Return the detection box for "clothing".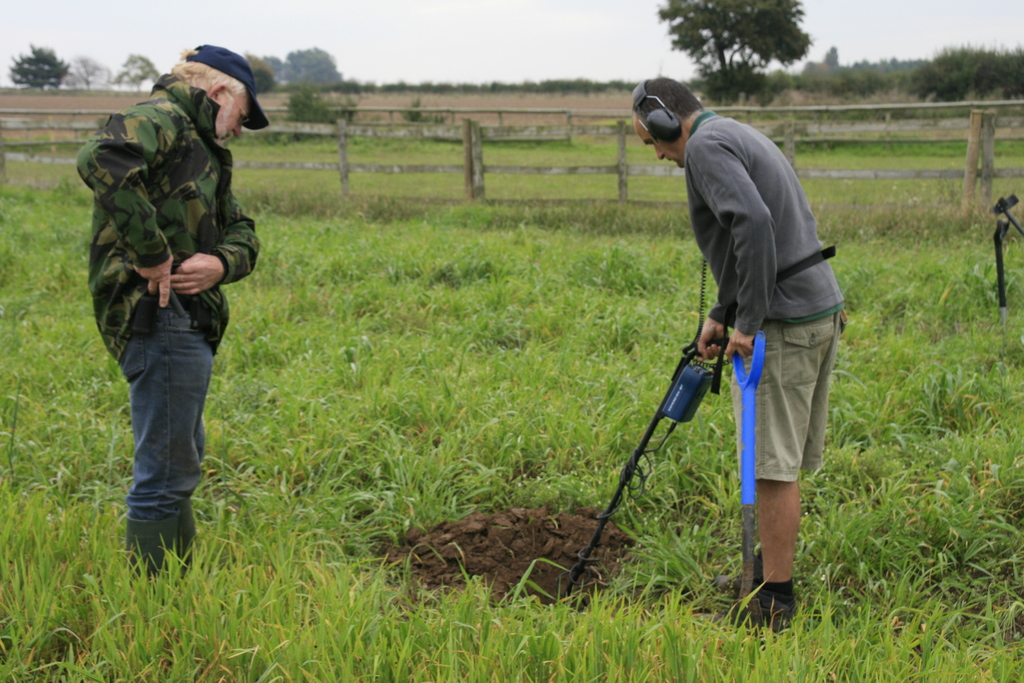
669/94/847/481.
